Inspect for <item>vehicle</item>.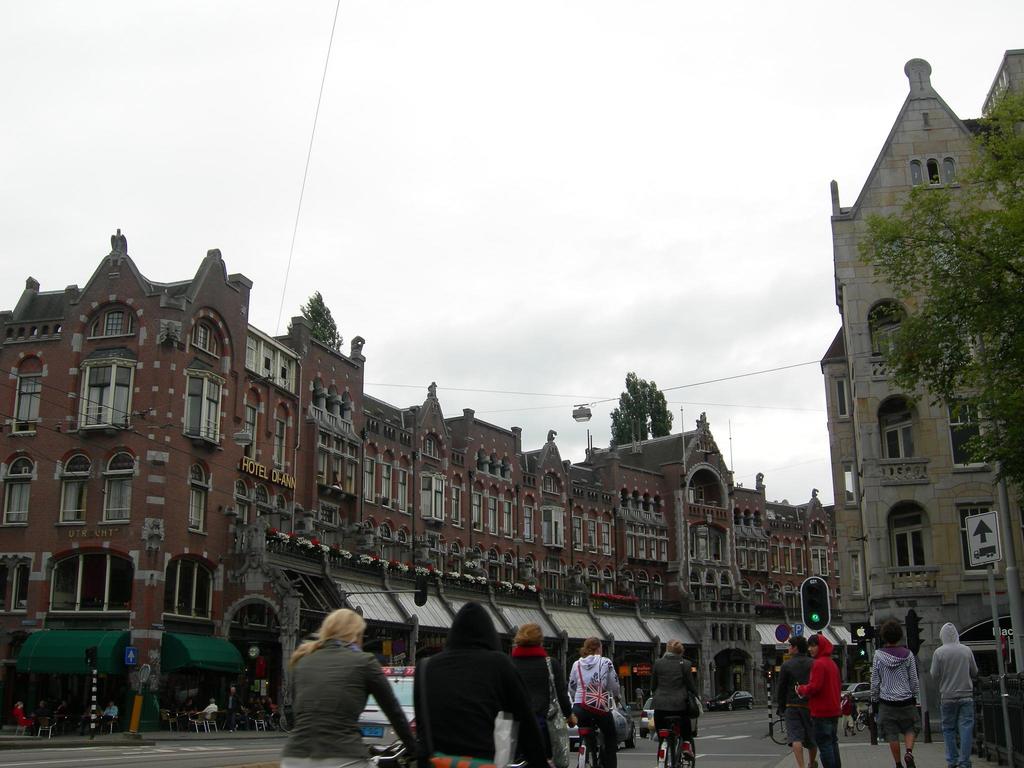
Inspection: [left=707, top=687, right=756, bottom=712].
